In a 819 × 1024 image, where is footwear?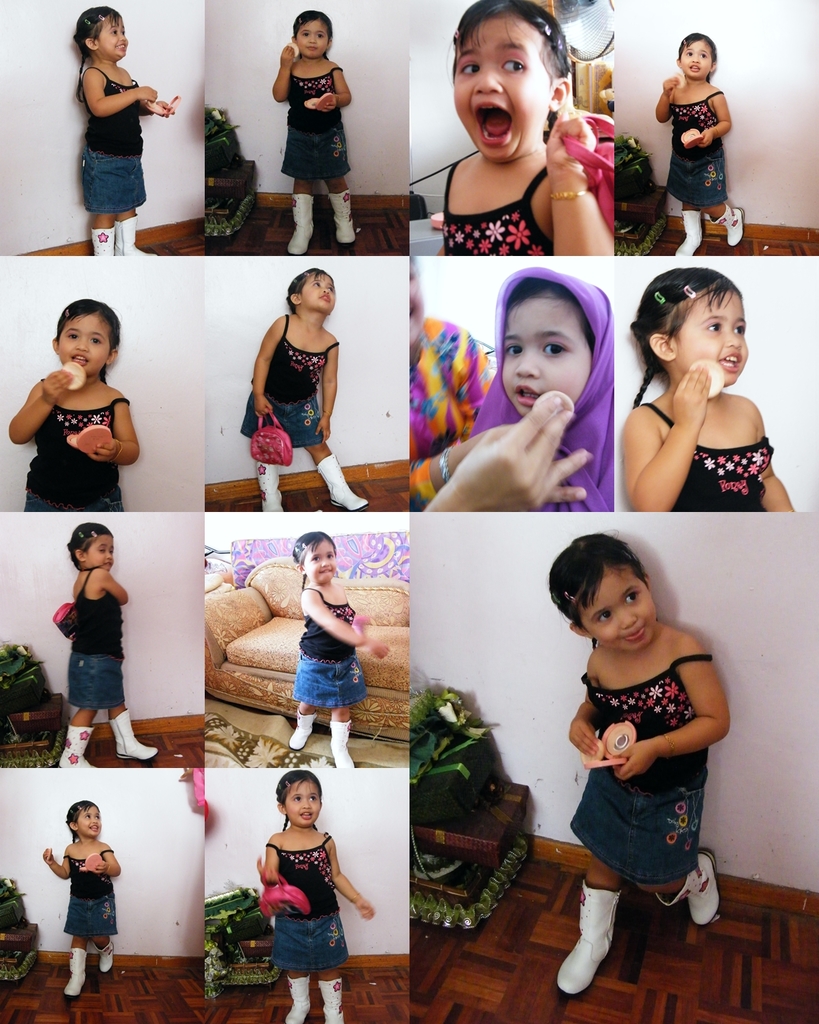
<bbox>676, 208, 710, 255</bbox>.
